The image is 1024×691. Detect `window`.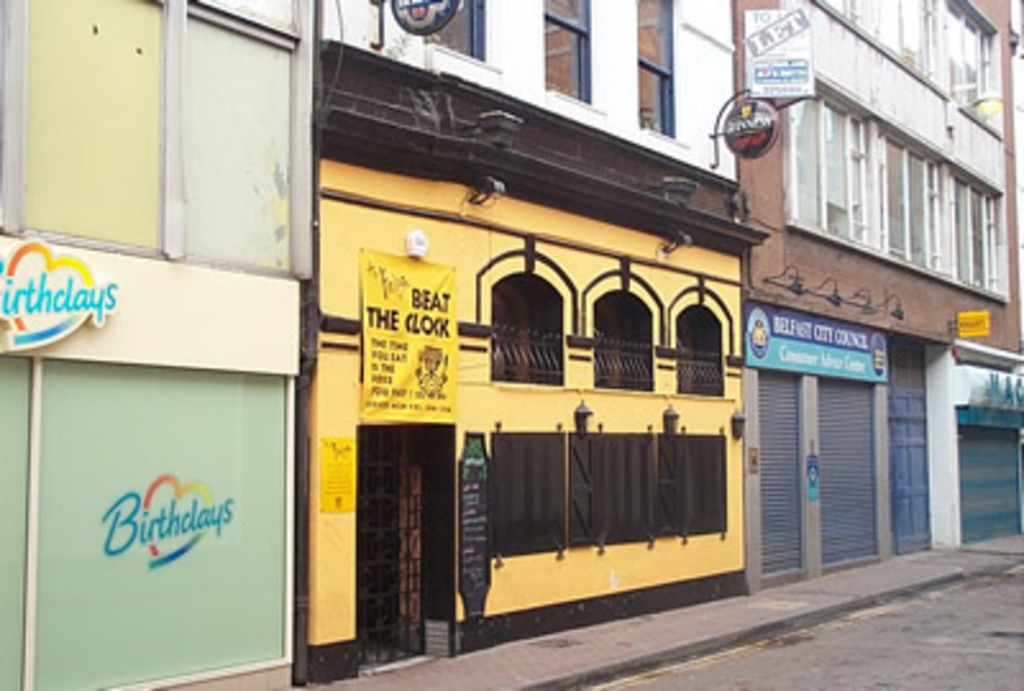
Detection: x1=54, y1=0, x2=325, y2=292.
